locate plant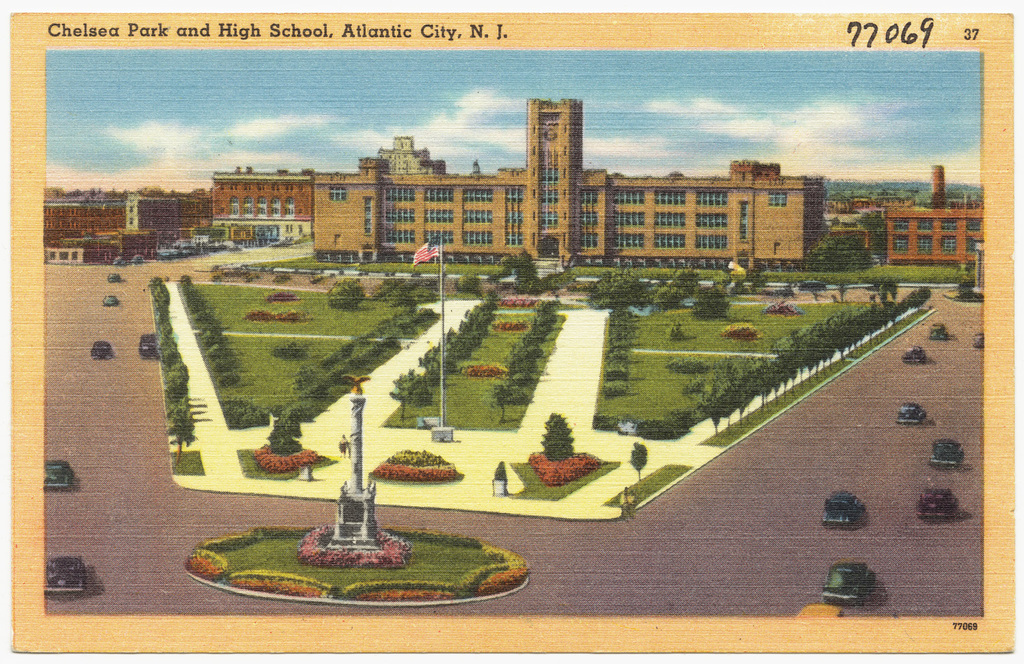
{"left": 261, "top": 403, "right": 304, "bottom": 455}
